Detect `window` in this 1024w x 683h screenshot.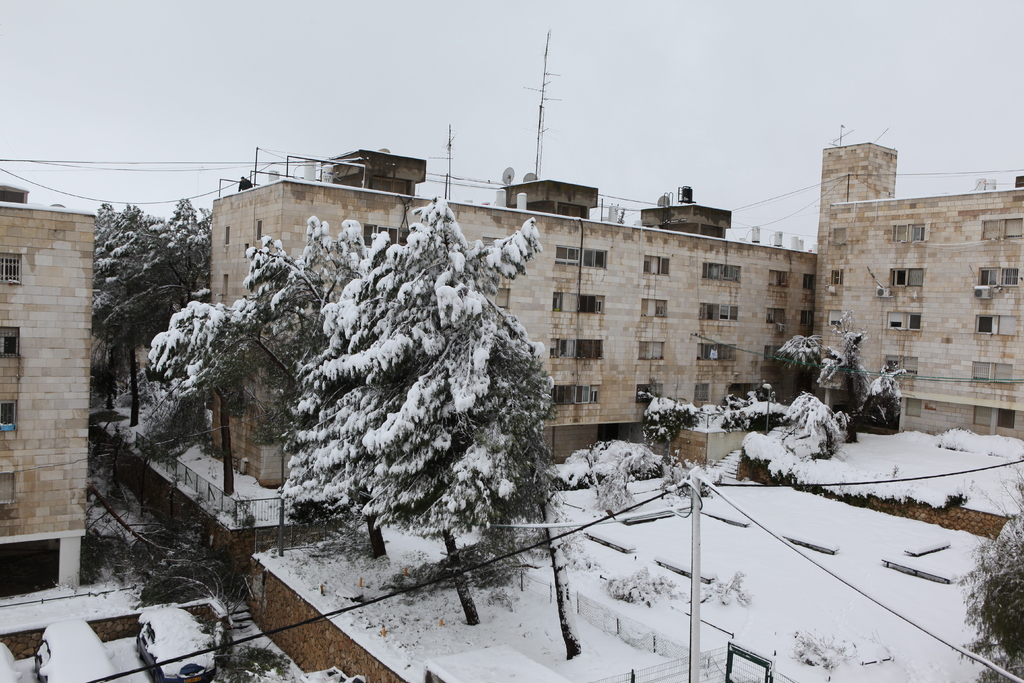
Detection: pyautogui.locateOnScreen(975, 313, 1016, 336).
